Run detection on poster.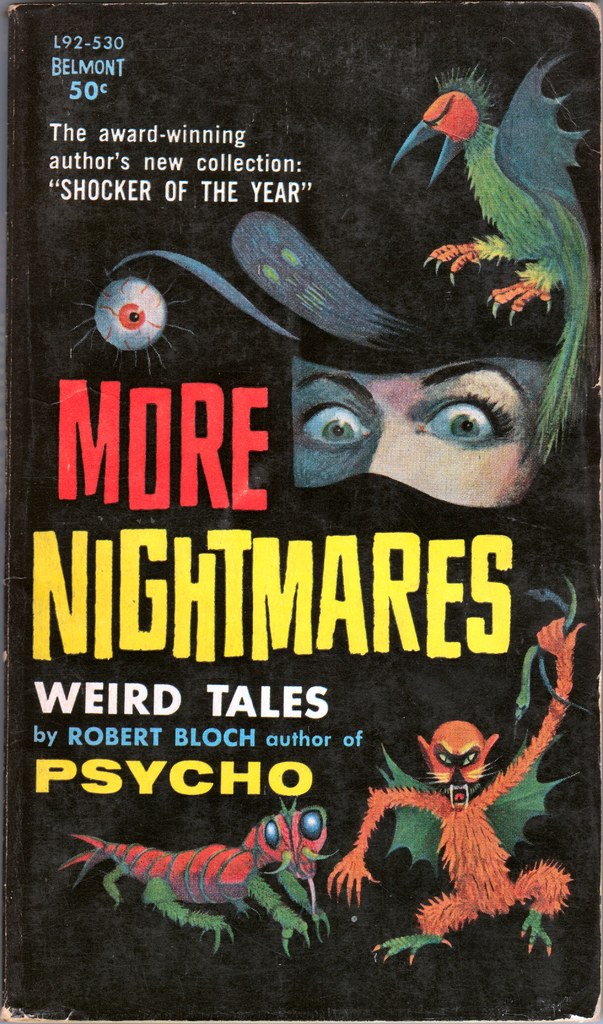
Result: bbox(0, 3, 602, 1023).
